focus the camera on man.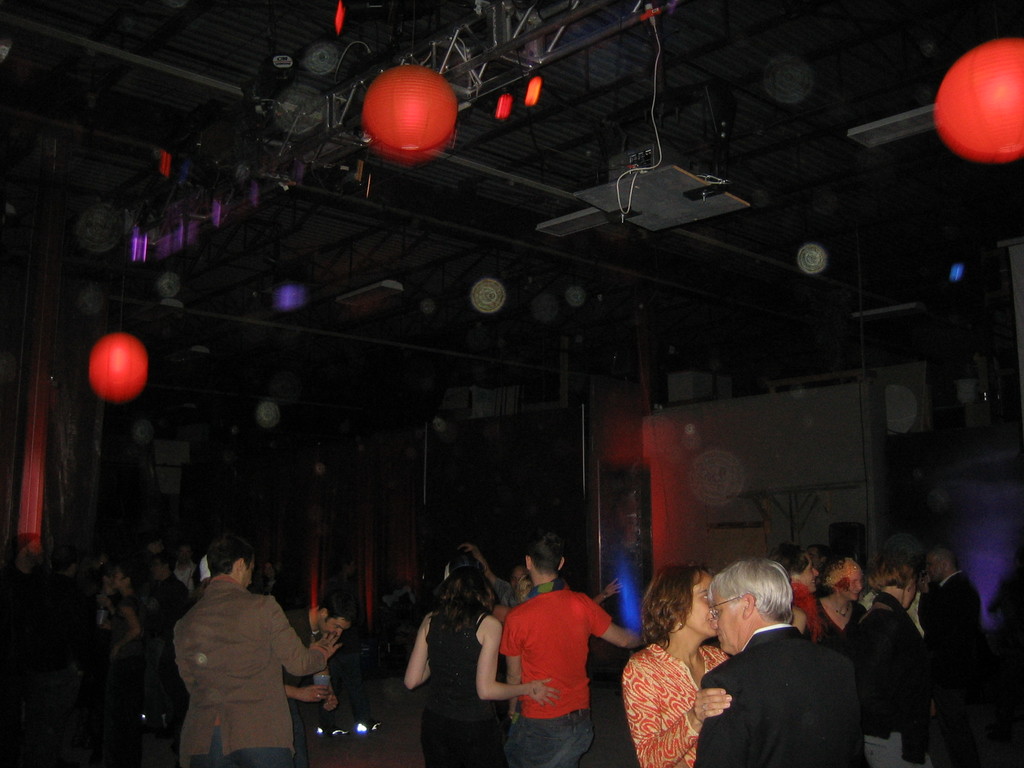
Focus region: <region>847, 547, 932, 767</region>.
